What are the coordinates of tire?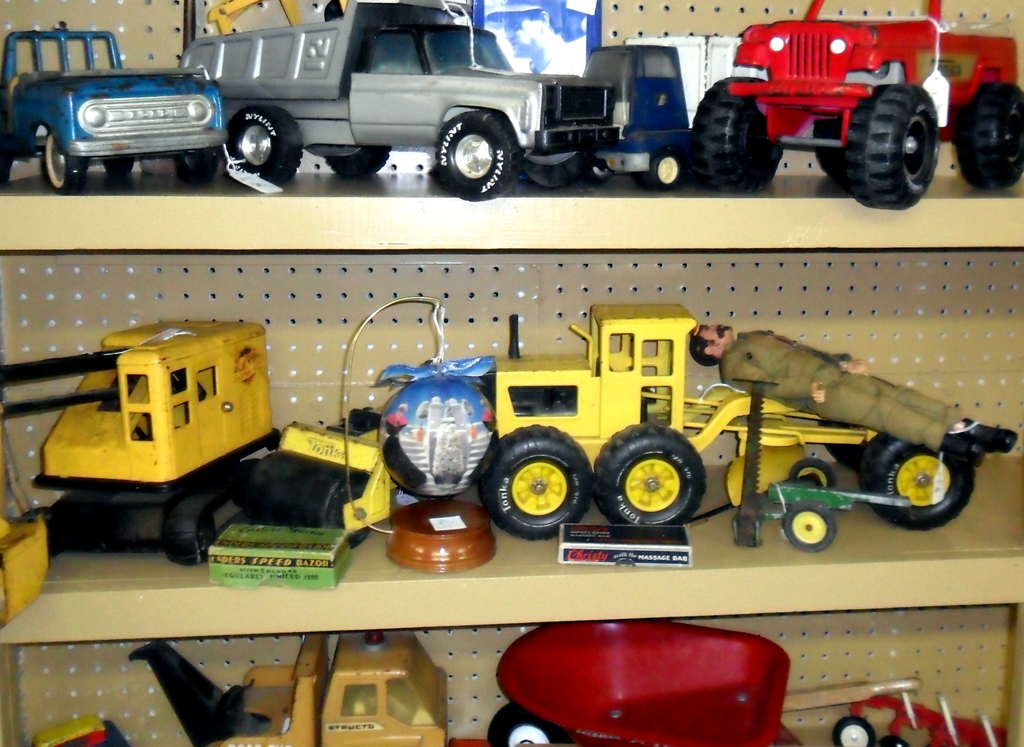
{"x1": 226, "y1": 458, "x2": 266, "y2": 509}.
